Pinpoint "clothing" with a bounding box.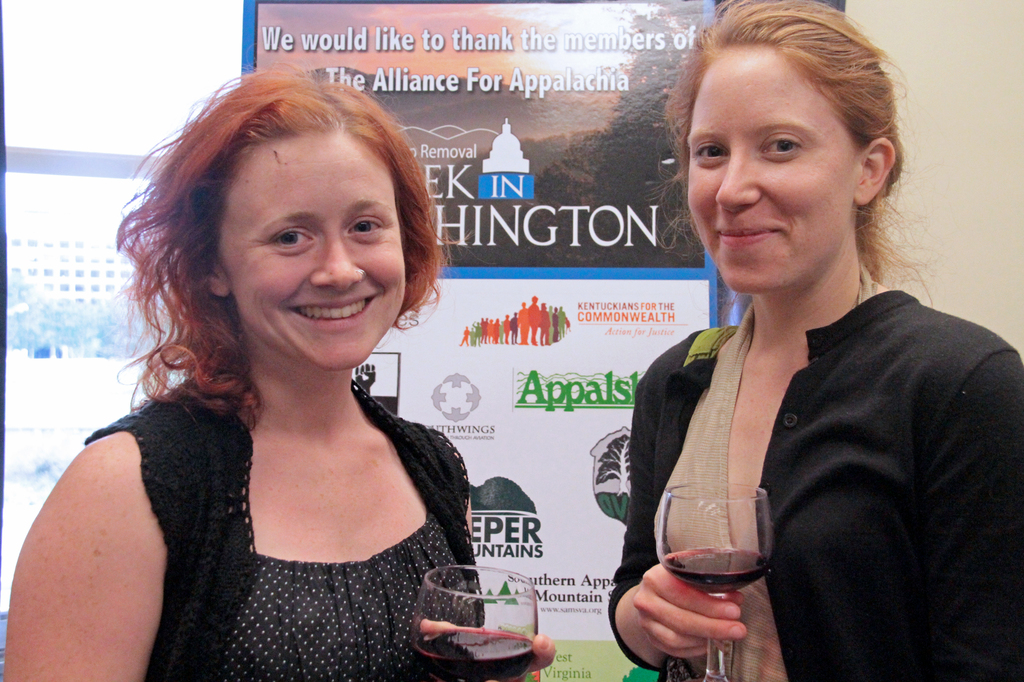
left=614, top=283, right=1023, bottom=681.
